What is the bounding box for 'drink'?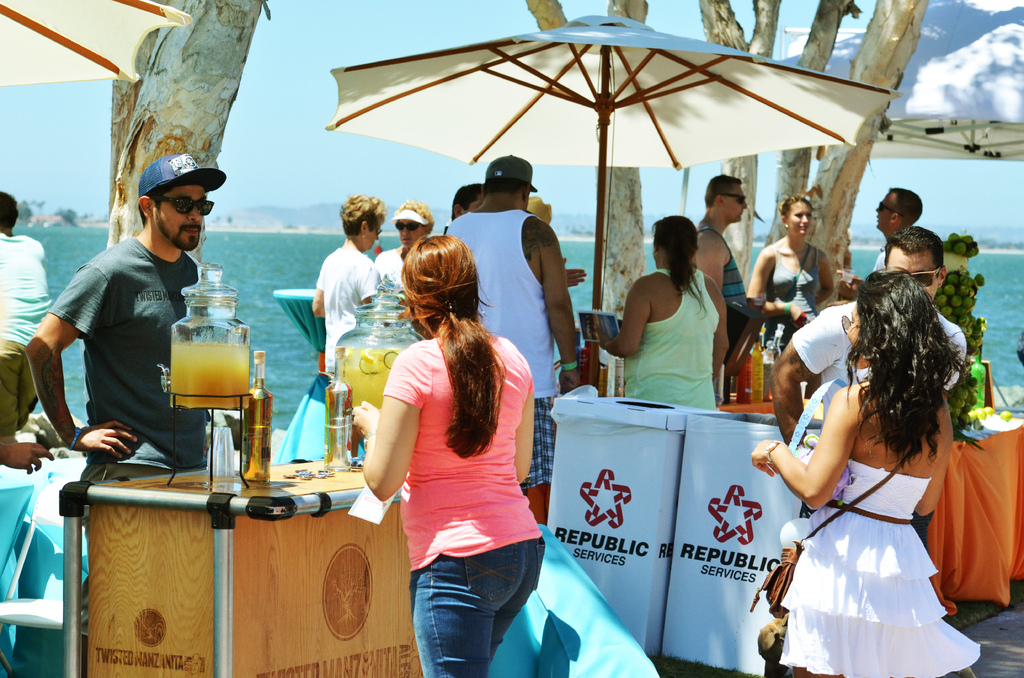
167 339 246 408.
